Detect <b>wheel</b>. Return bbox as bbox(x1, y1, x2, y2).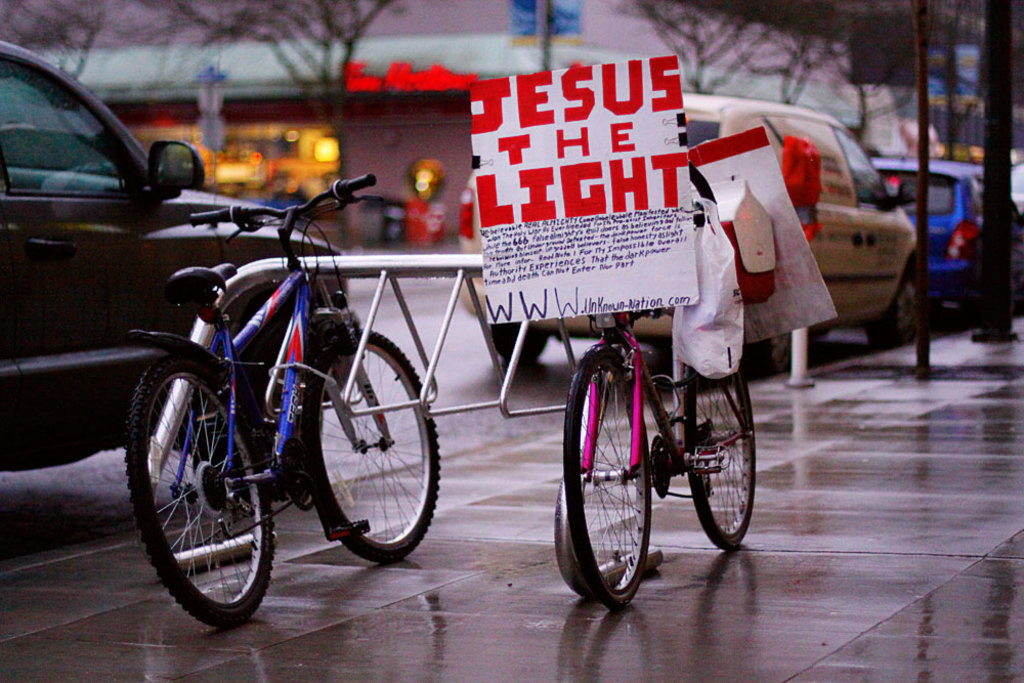
bbox(863, 264, 921, 352).
